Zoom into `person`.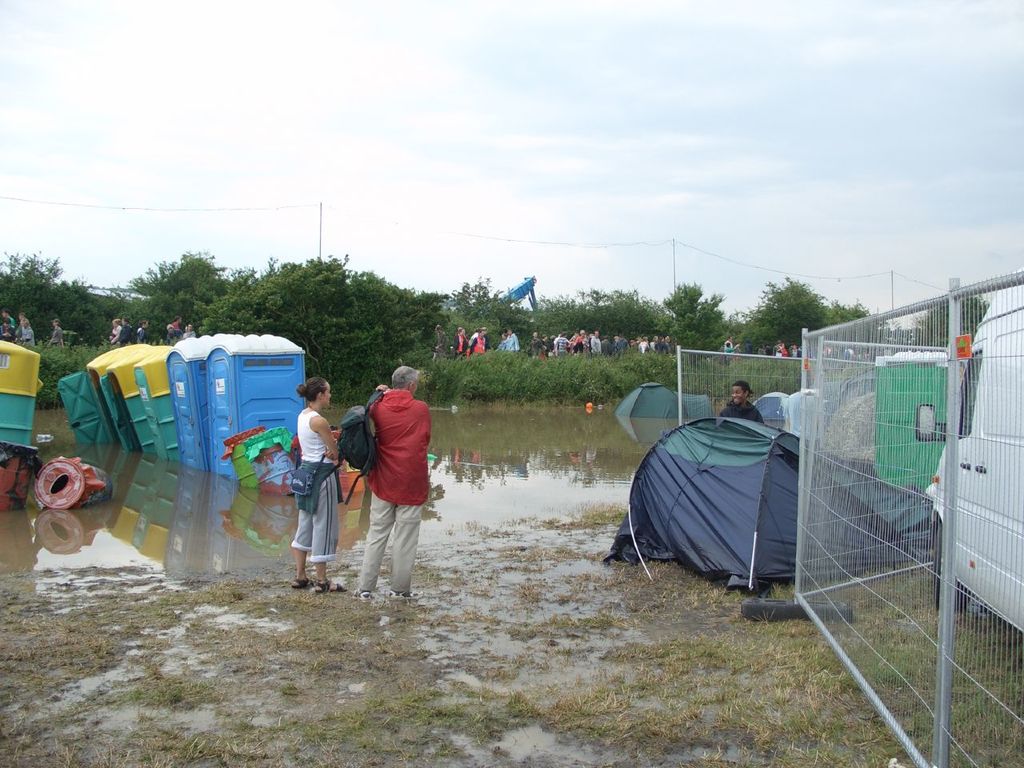
Zoom target: 720:333:736:355.
